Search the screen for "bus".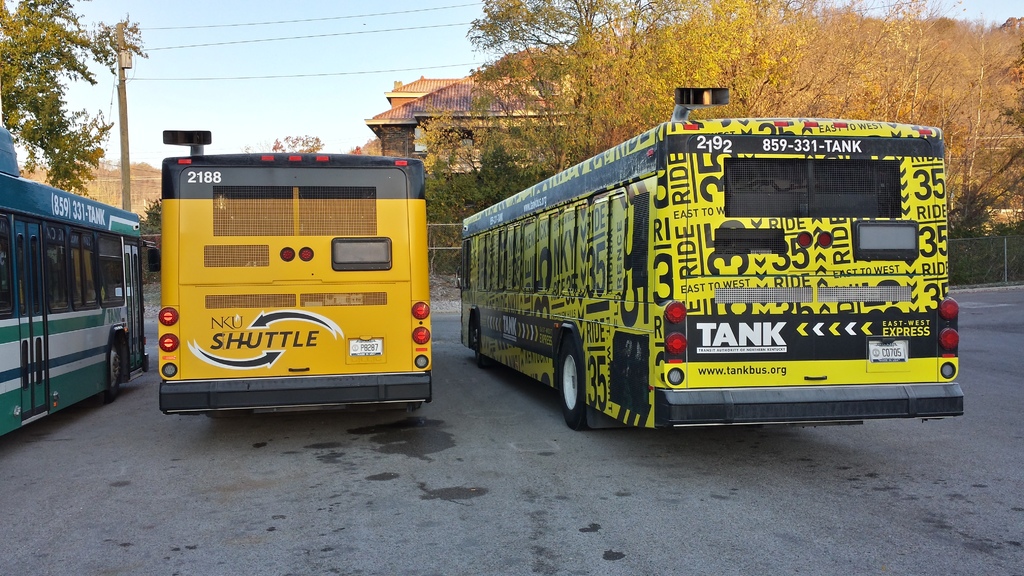
Found at (x1=452, y1=81, x2=963, y2=435).
